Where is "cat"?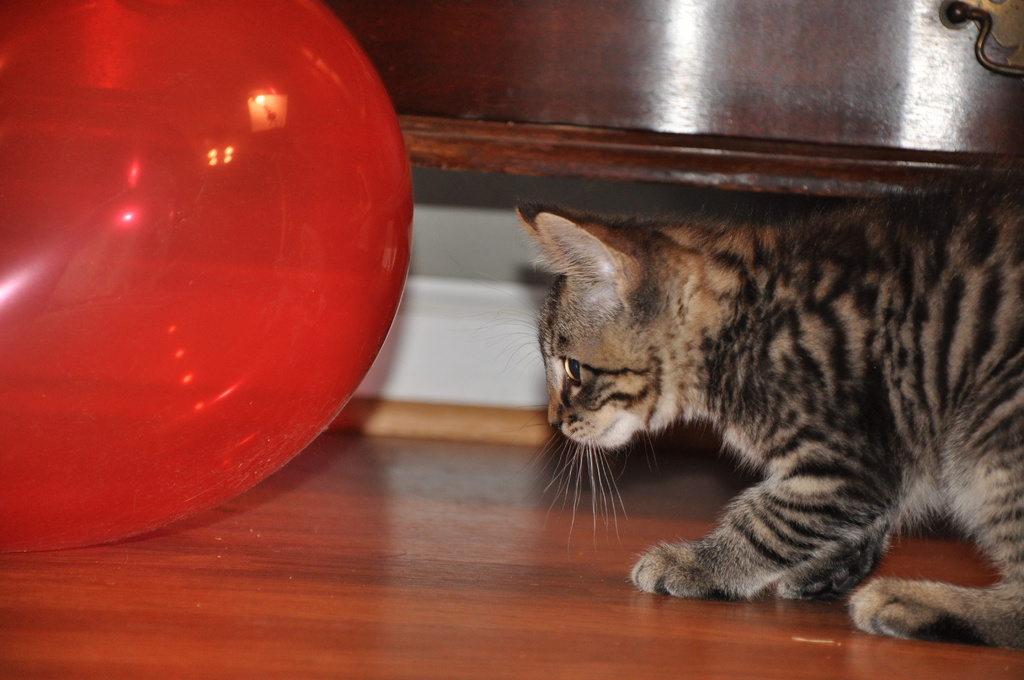
Rect(513, 164, 1023, 649).
